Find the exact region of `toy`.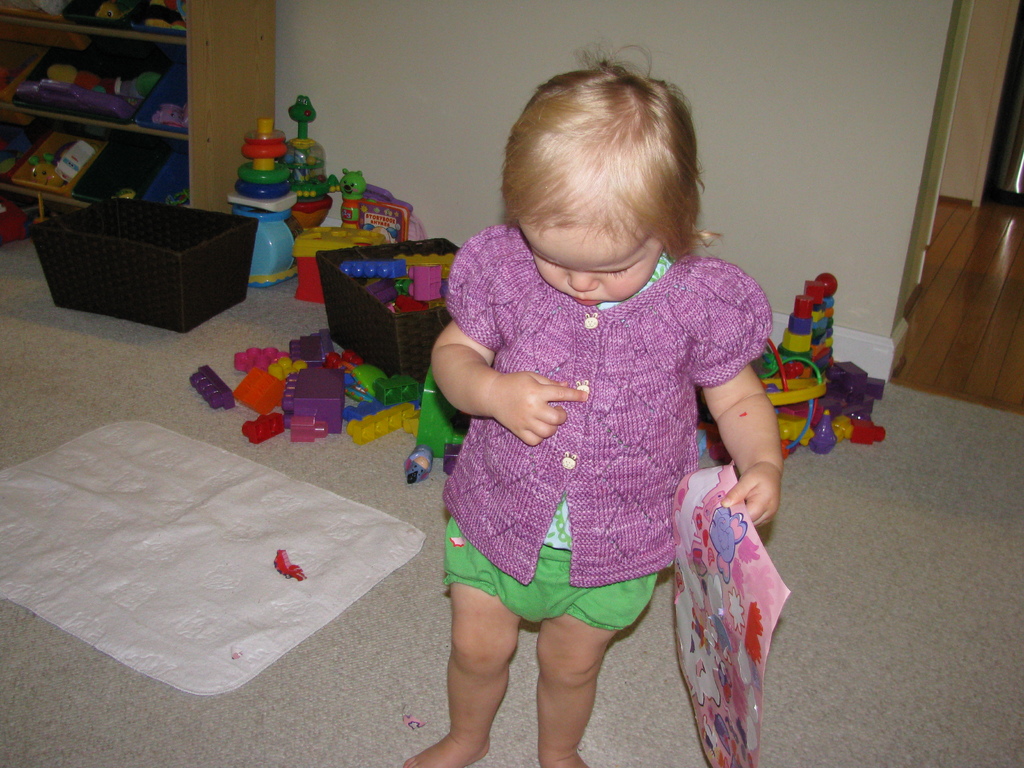
Exact region: detection(745, 359, 822, 436).
